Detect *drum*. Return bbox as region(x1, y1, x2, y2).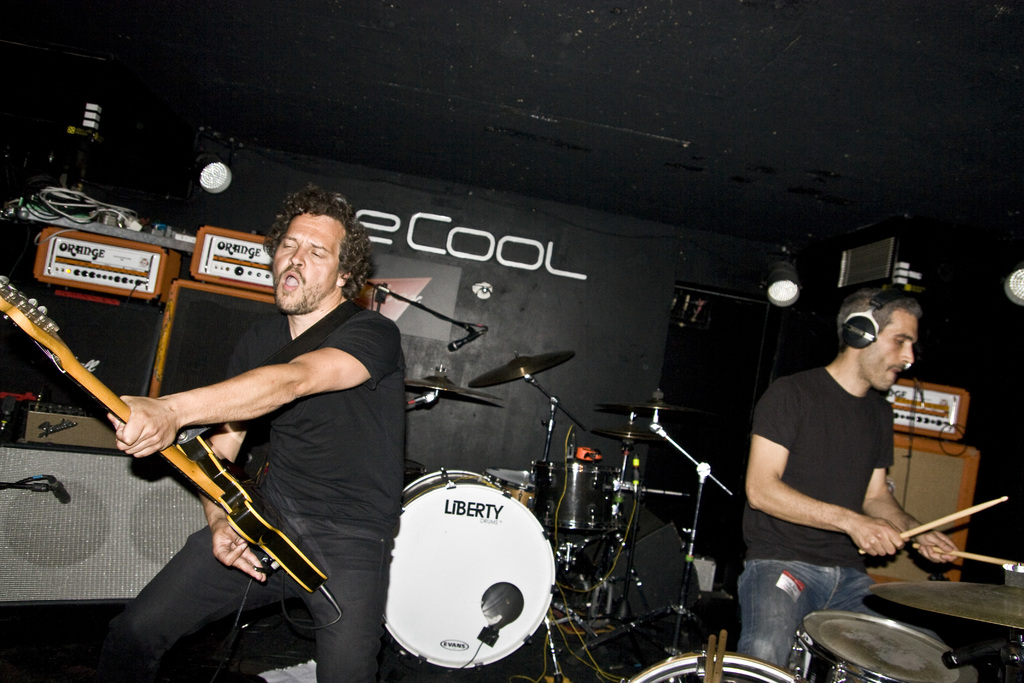
region(541, 459, 598, 533).
